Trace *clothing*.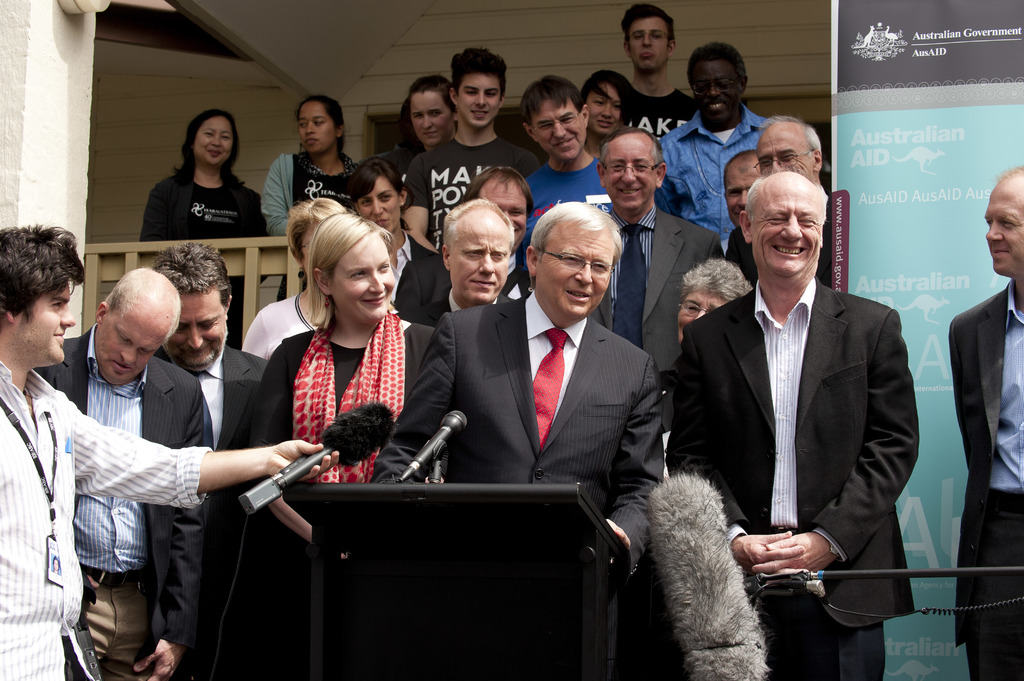
Traced to locate(355, 144, 407, 168).
